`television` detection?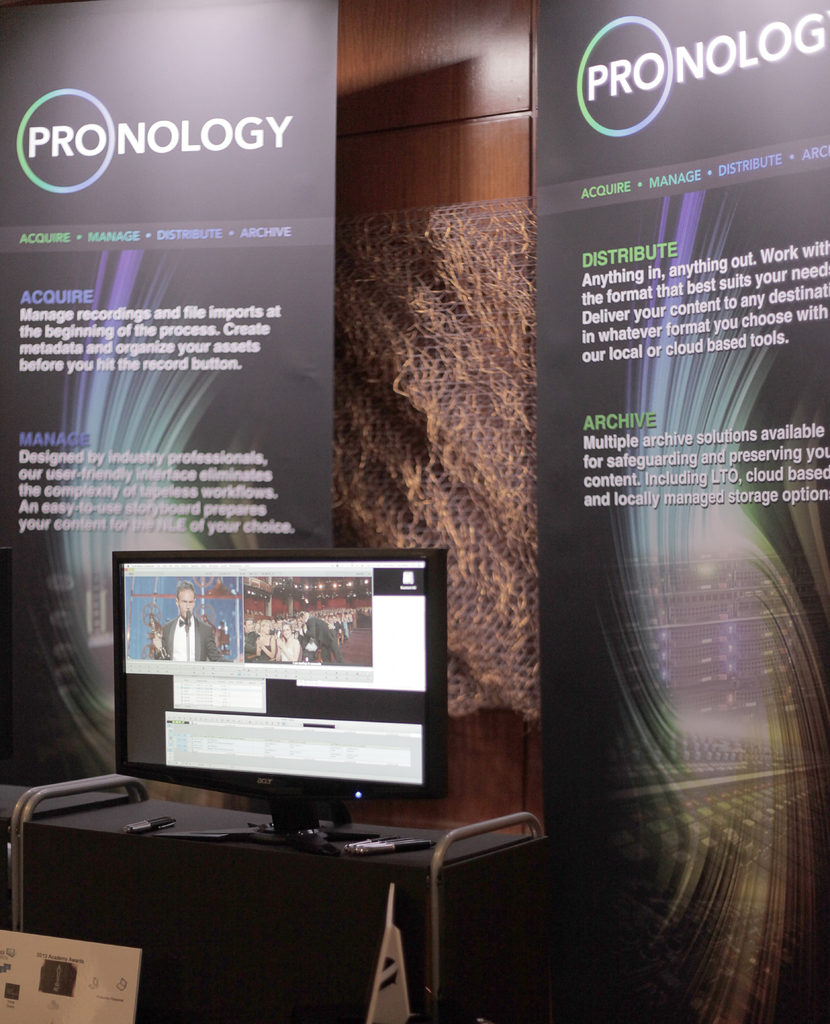
detection(108, 545, 449, 860)
